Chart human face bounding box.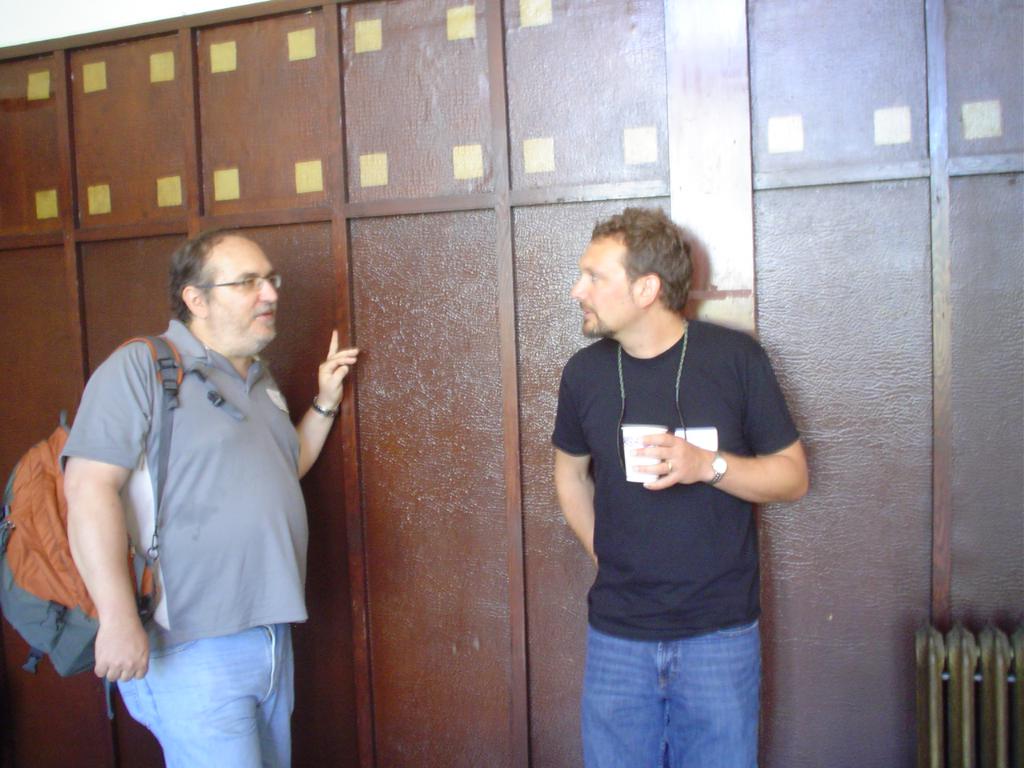
Charted: [left=568, top=237, right=638, bottom=334].
